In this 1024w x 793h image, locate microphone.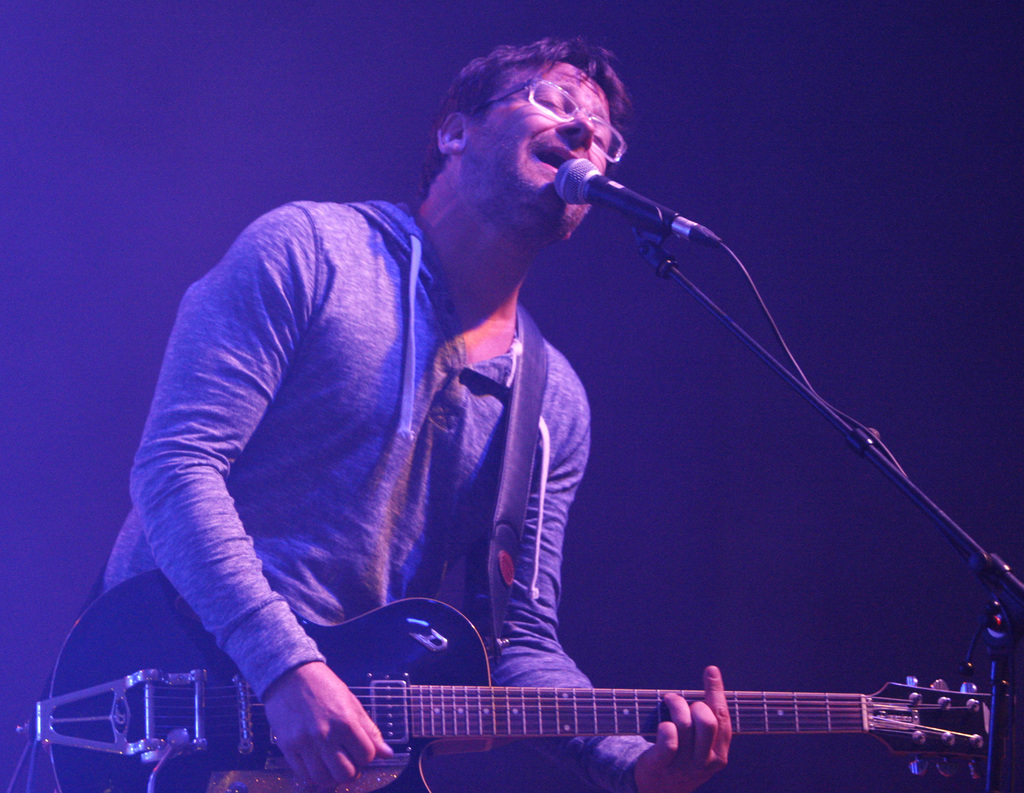
Bounding box: <bbox>561, 154, 684, 246</bbox>.
